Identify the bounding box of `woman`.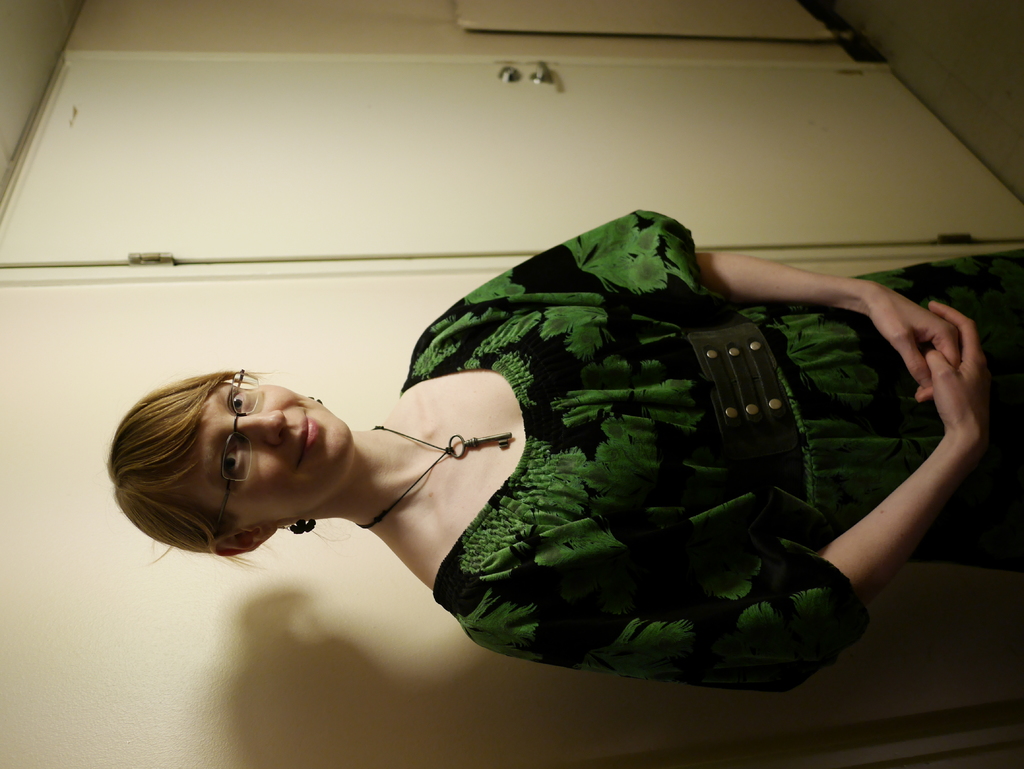
[116, 218, 1009, 708].
